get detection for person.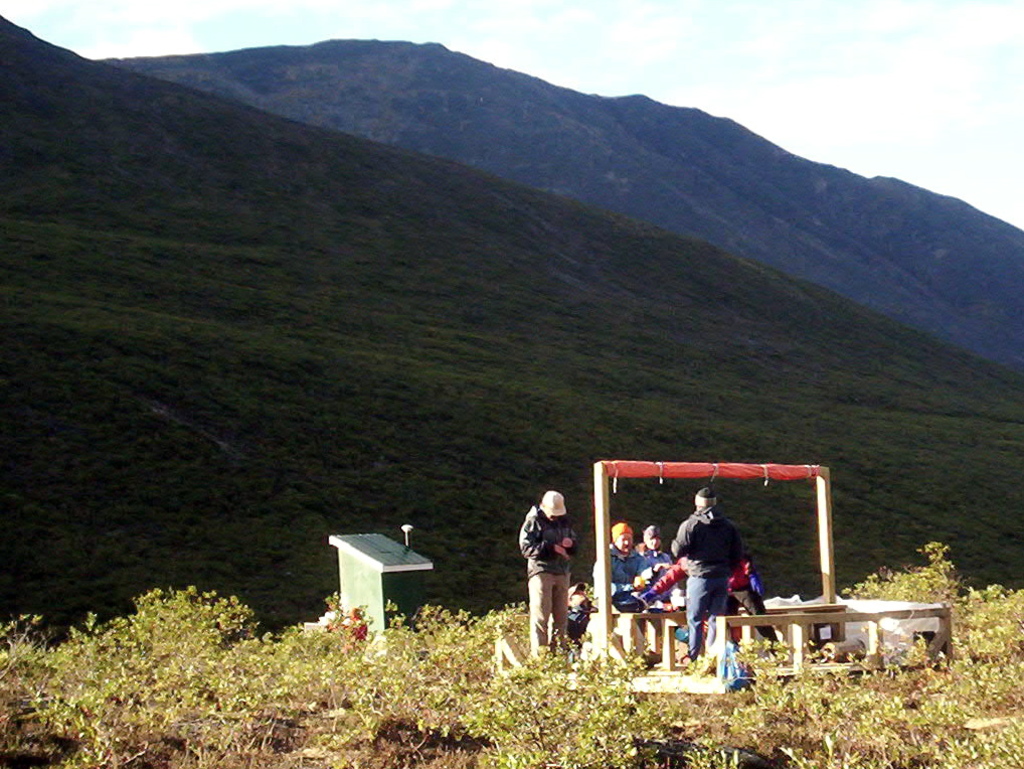
Detection: [x1=668, y1=486, x2=745, y2=663].
